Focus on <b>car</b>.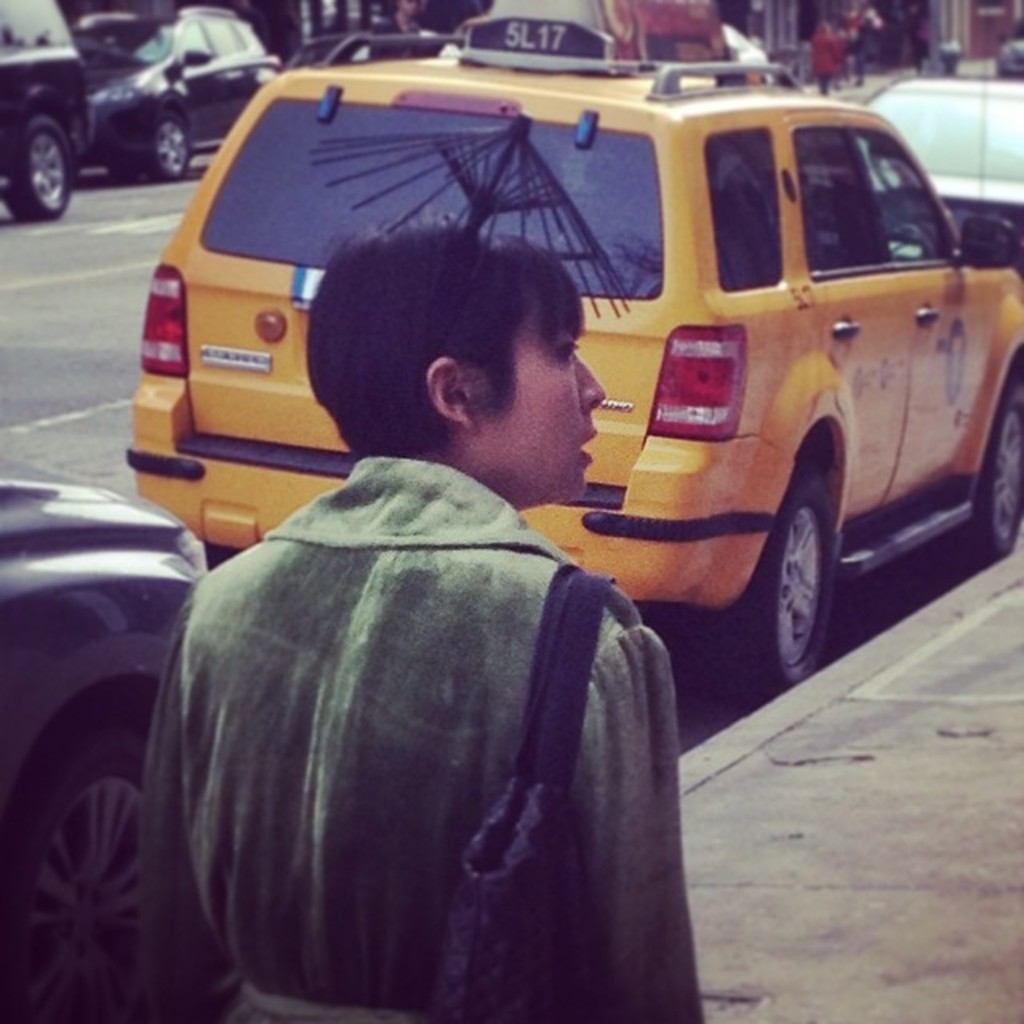
Focused at BBox(854, 59, 1022, 258).
